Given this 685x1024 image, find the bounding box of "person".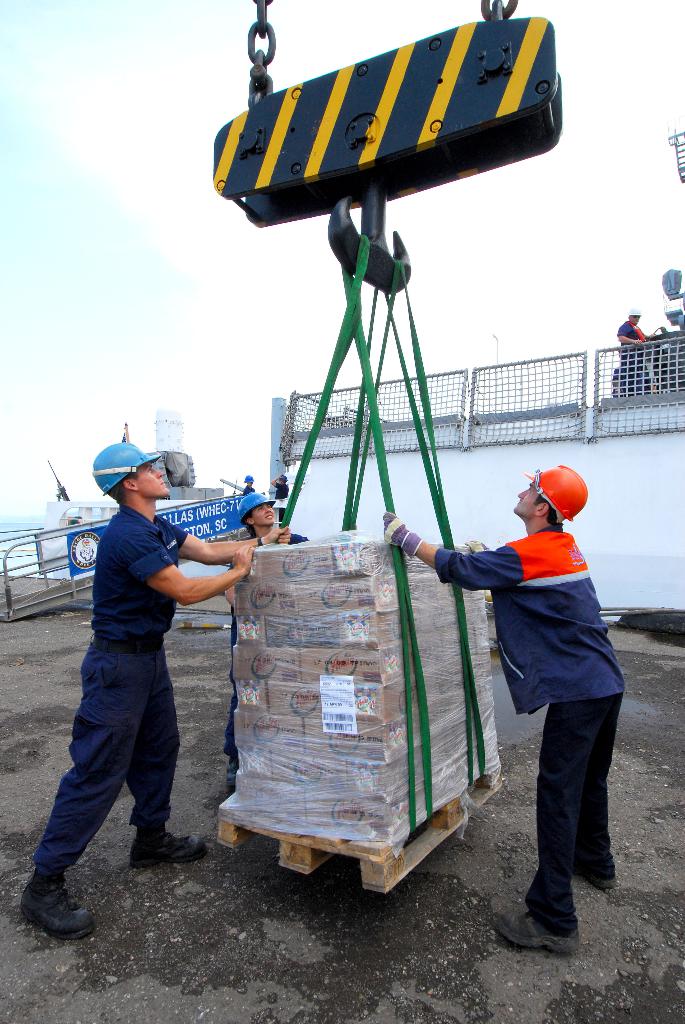
box=[20, 440, 291, 944].
